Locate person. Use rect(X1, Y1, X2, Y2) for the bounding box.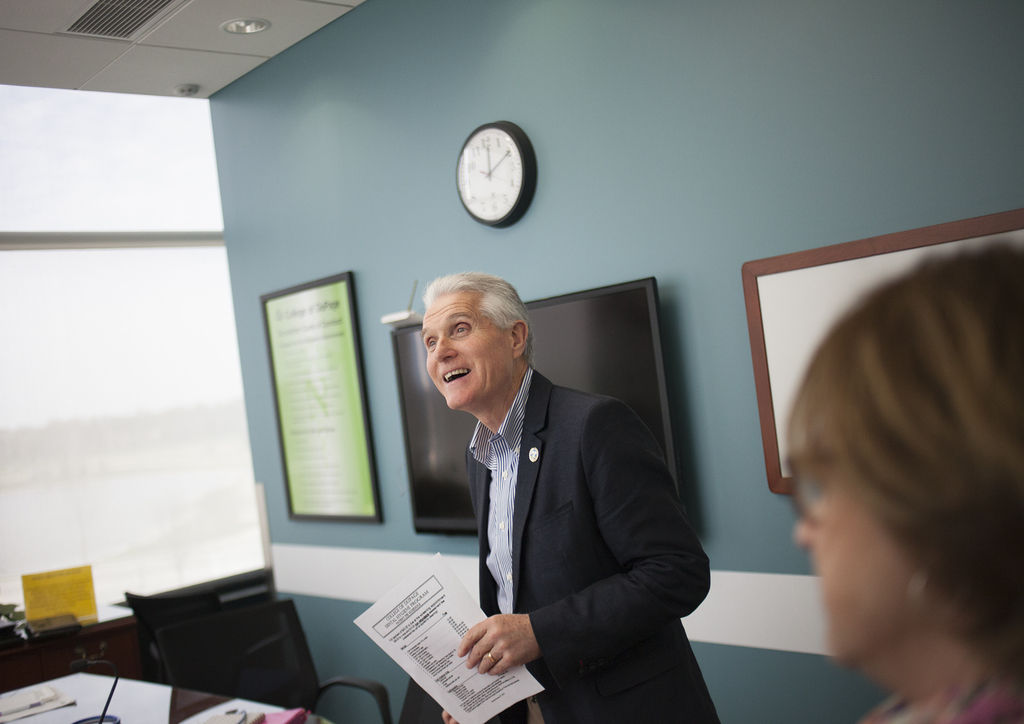
rect(787, 240, 1023, 723).
